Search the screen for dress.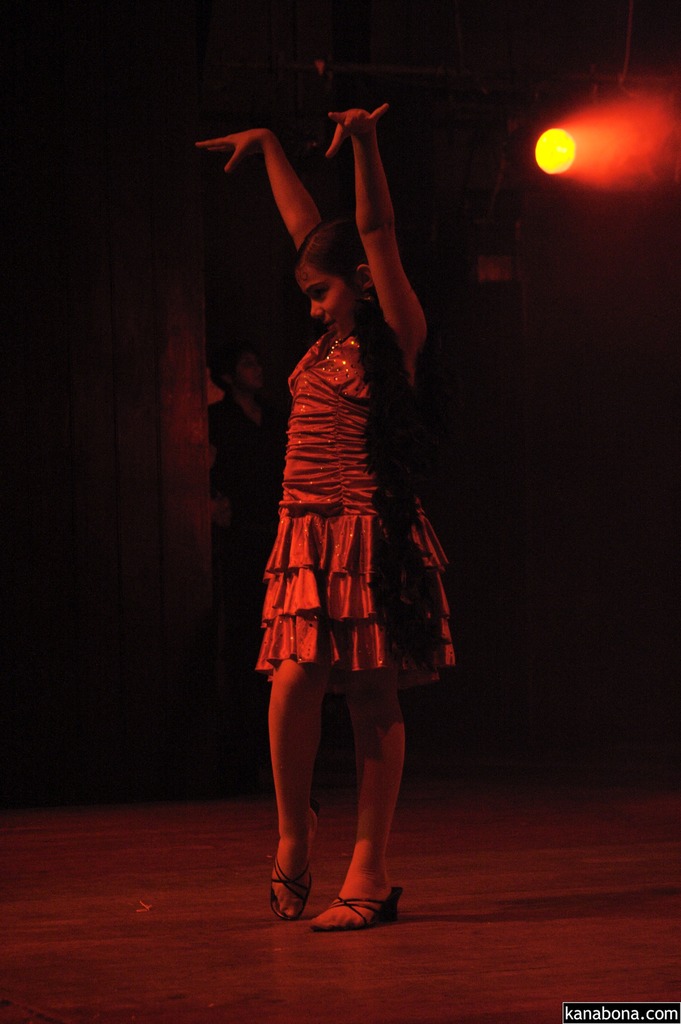
Found at {"left": 260, "top": 318, "right": 454, "bottom": 680}.
